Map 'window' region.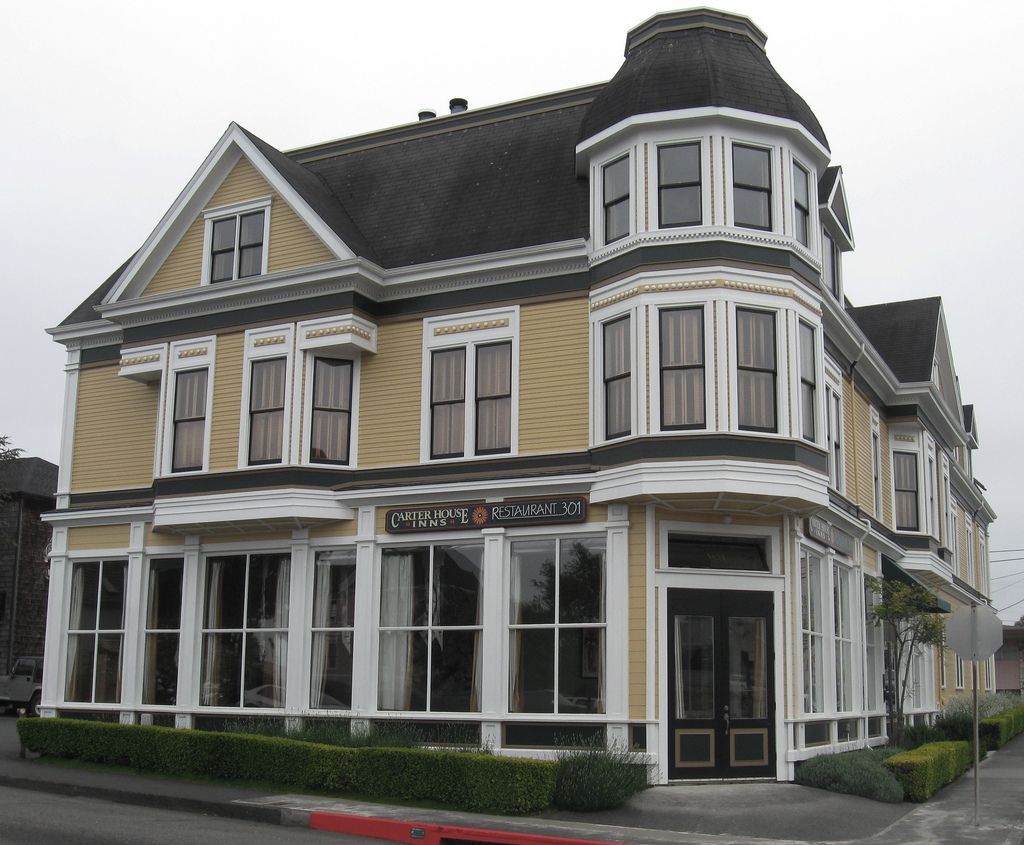
Mapped to bbox=[196, 552, 289, 706].
